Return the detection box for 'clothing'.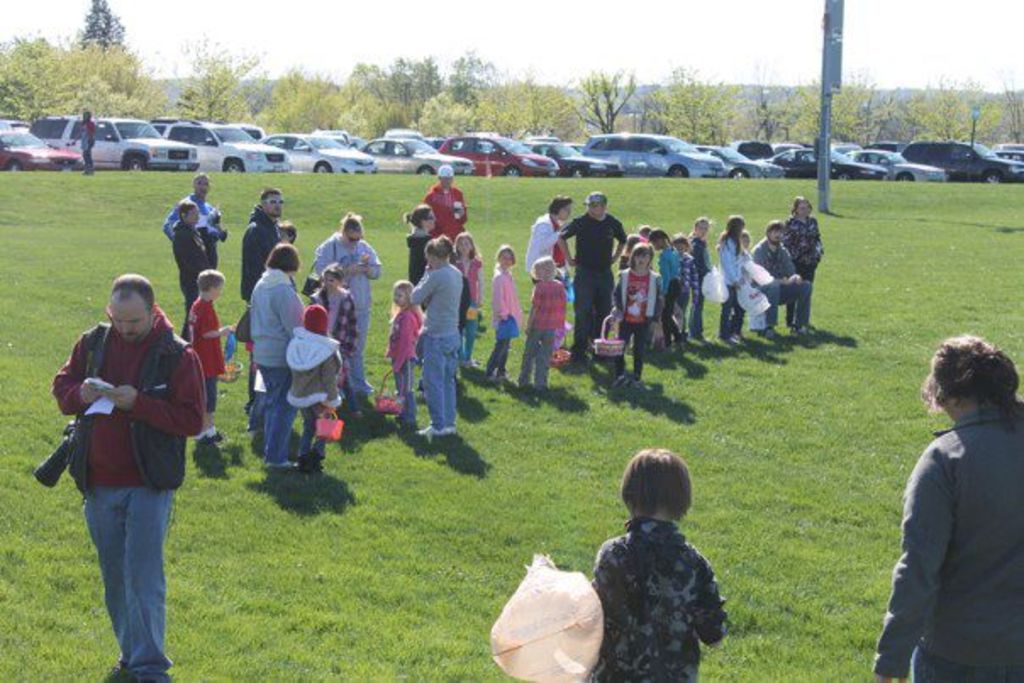
(x1=78, y1=122, x2=93, y2=166).
